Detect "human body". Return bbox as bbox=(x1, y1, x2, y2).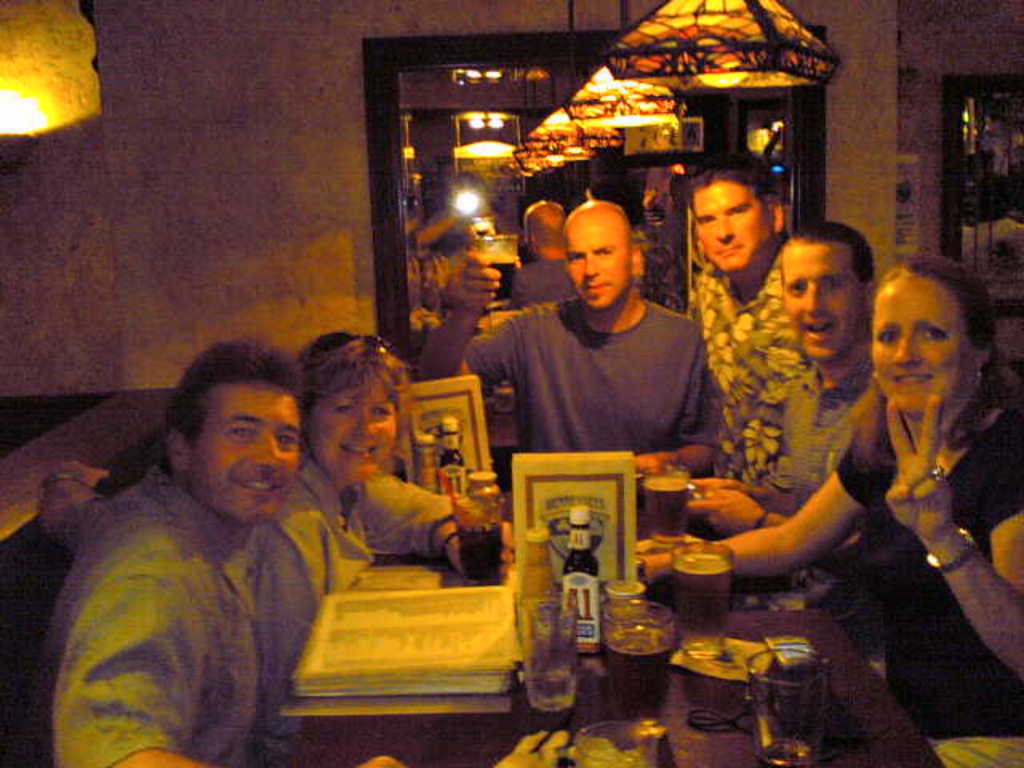
bbox=(43, 350, 336, 767).
